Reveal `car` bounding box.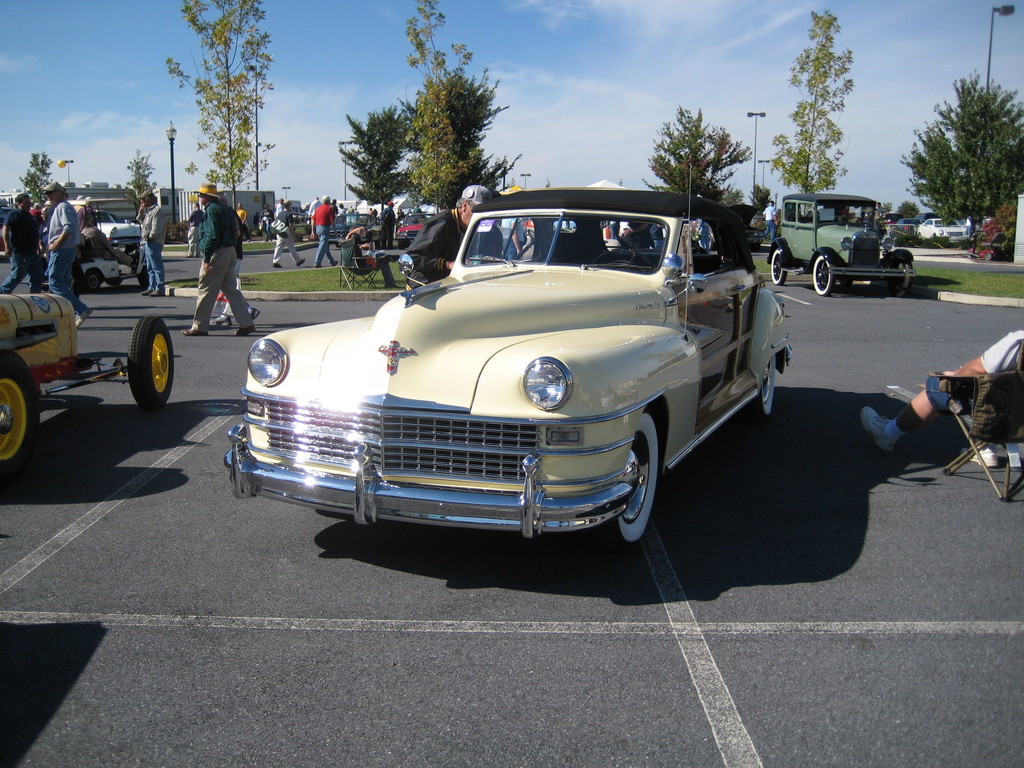
Revealed: [x1=768, y1=193, x2=918, y2=295].
